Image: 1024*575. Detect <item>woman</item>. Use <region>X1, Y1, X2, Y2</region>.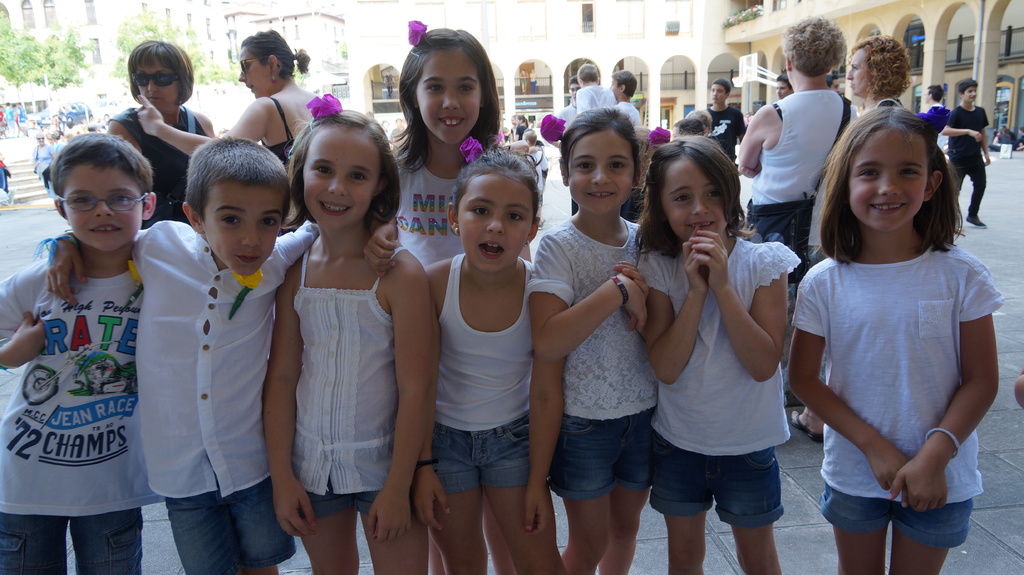
<region>129, 28, 319, 184</region>.
